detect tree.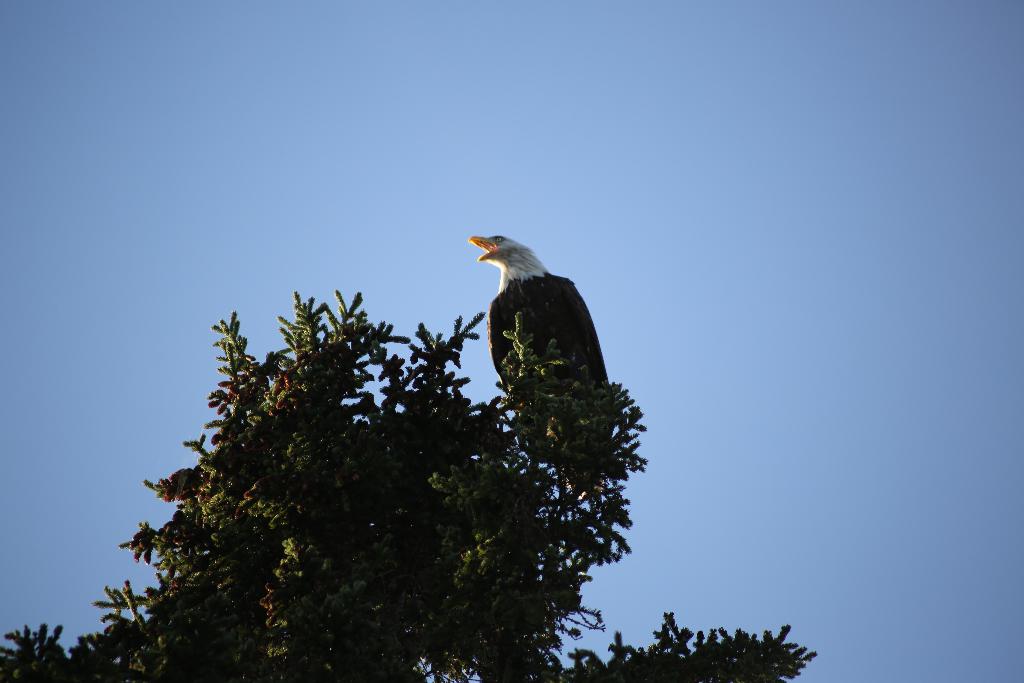
Detected at region(0, 281, 819, 682).
